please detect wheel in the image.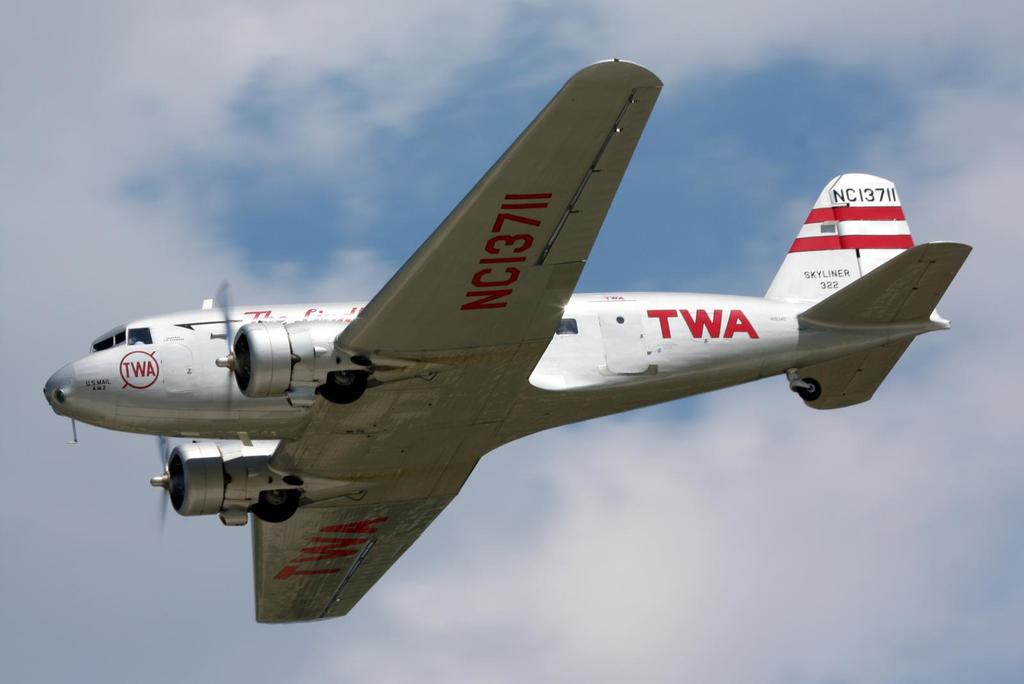
box(799, 379, 822, 402).
